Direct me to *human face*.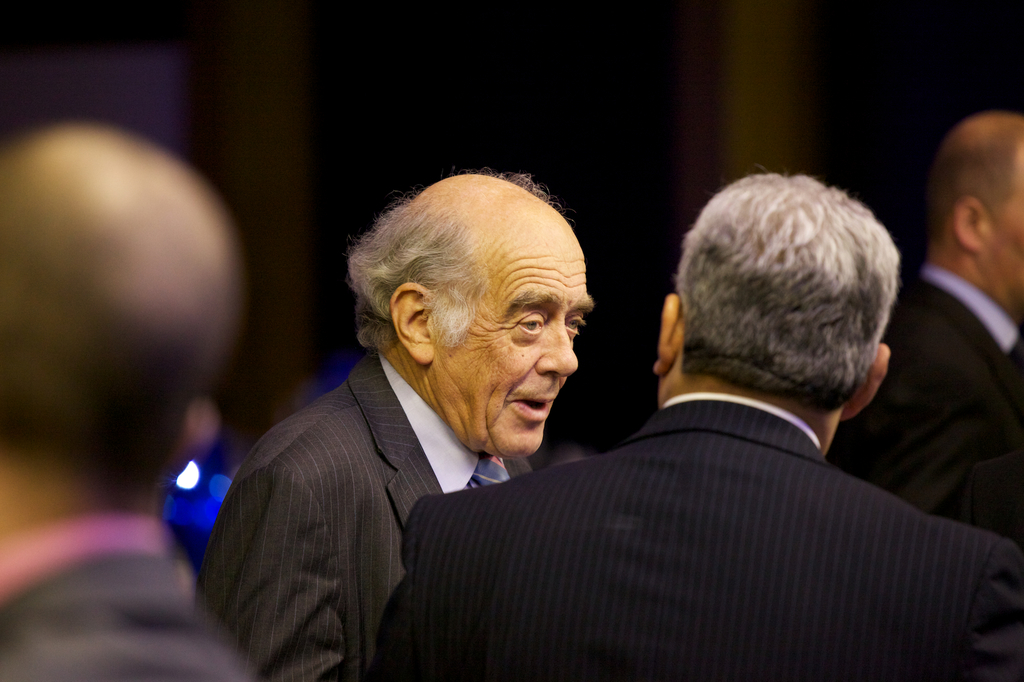
Direction: [442,241,595,454].
